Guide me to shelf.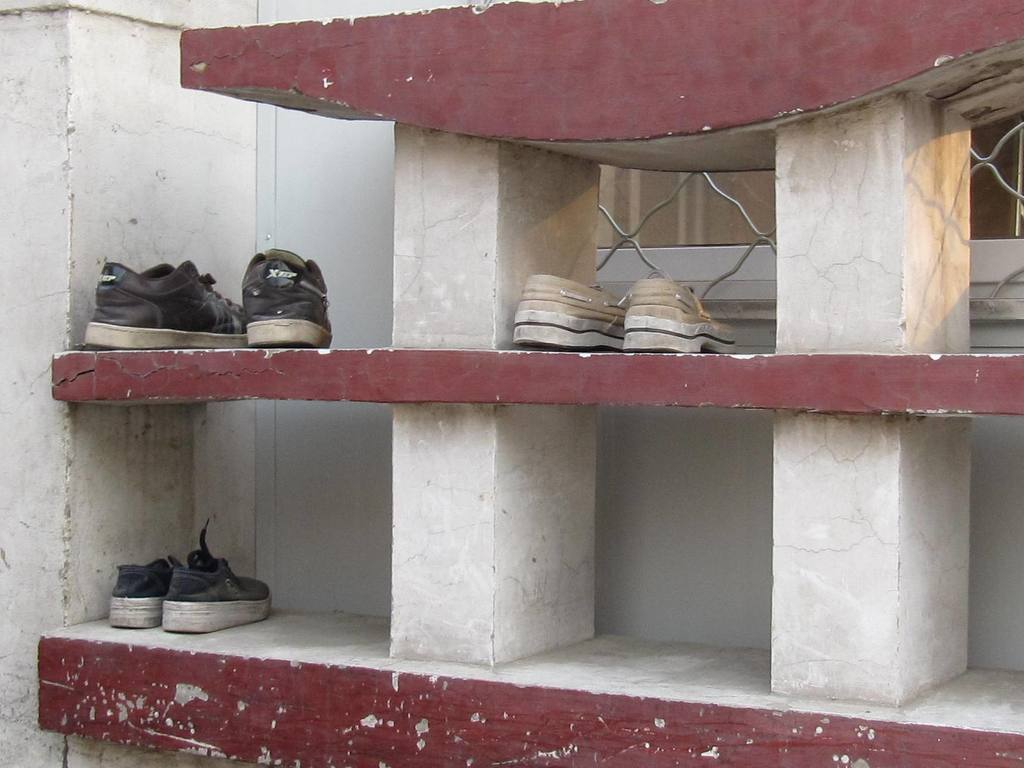
Guidance: locate(486, 404, 776, 691).
